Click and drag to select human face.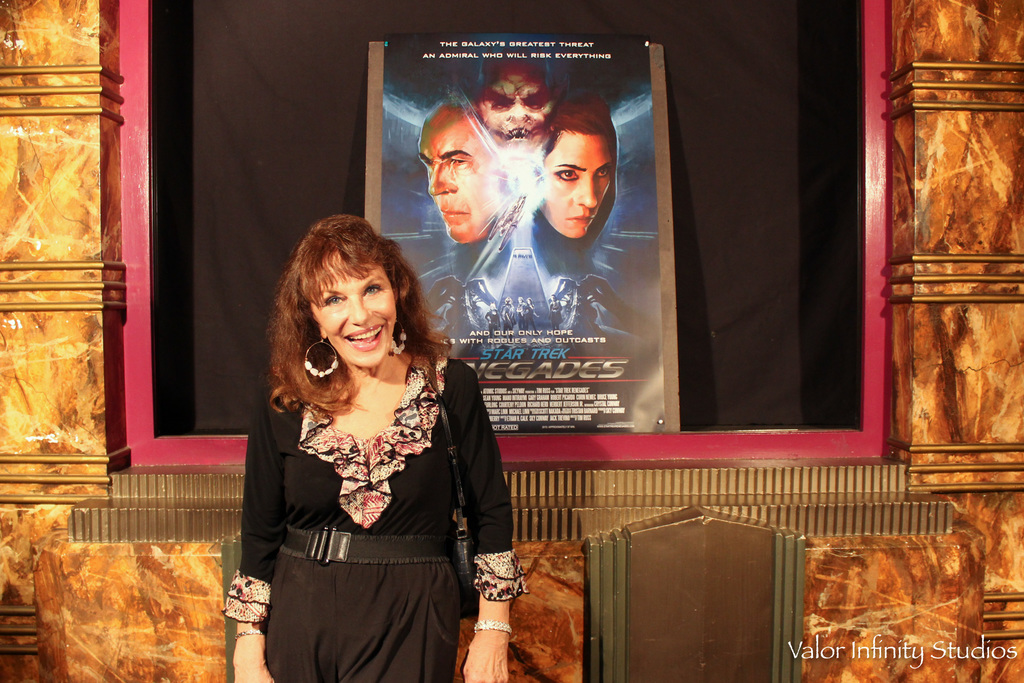
Selection: region(477, 55, 556, 144).
